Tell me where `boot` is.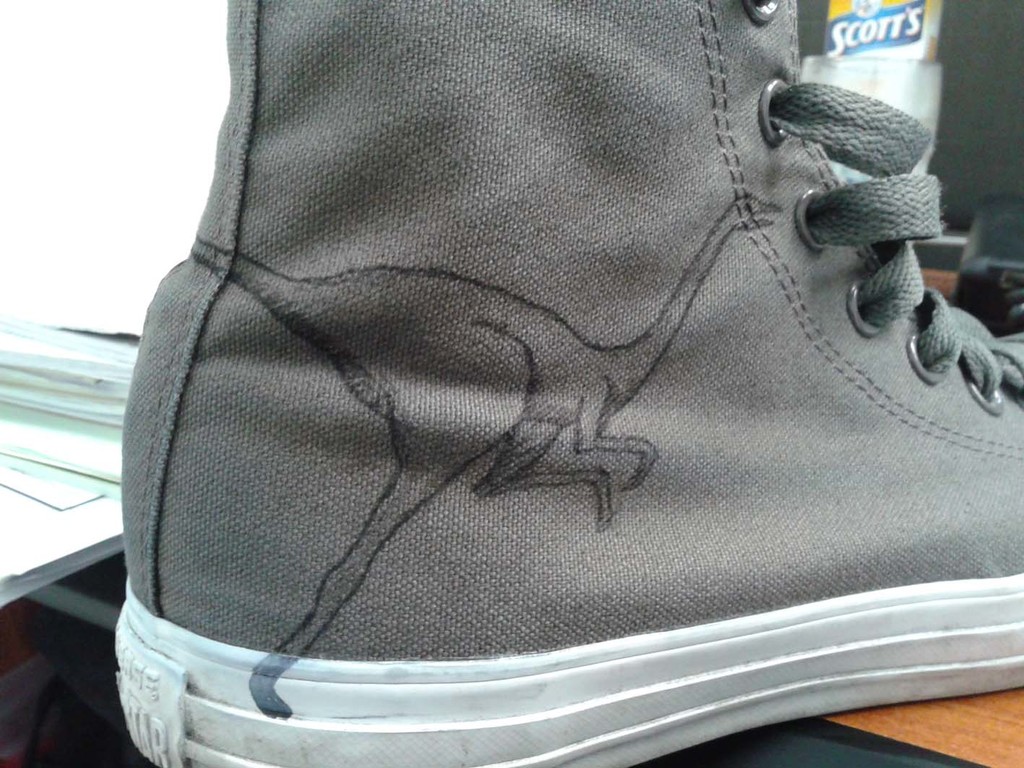
`boot` is at [82, 0, 1023, 767].
